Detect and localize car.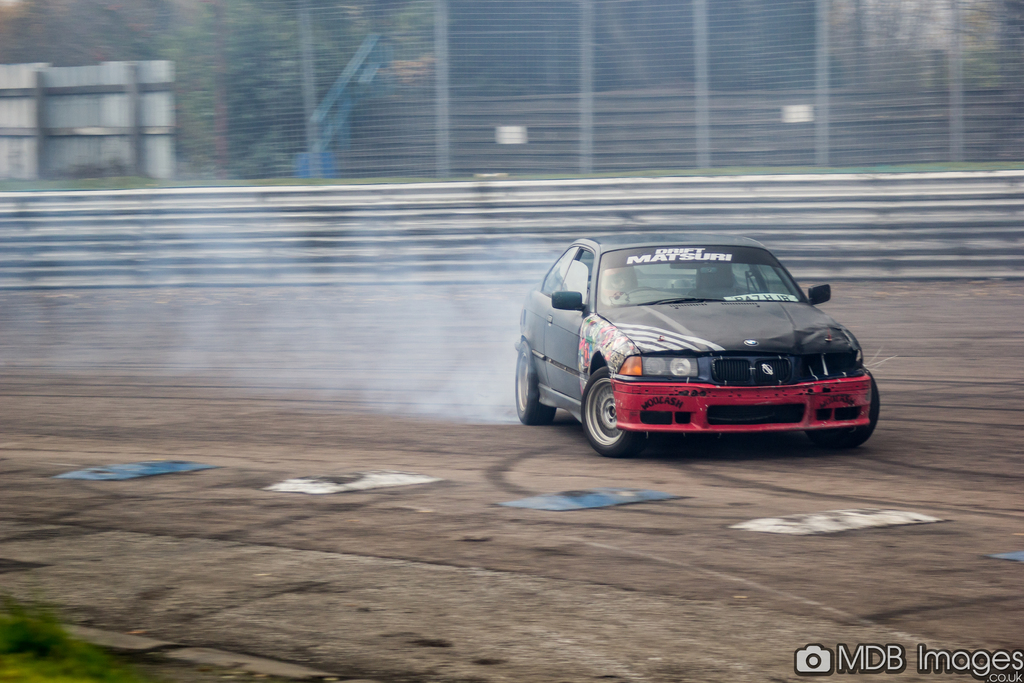
Localized at <bbox>514, 234, 884, 457</bbox>.
